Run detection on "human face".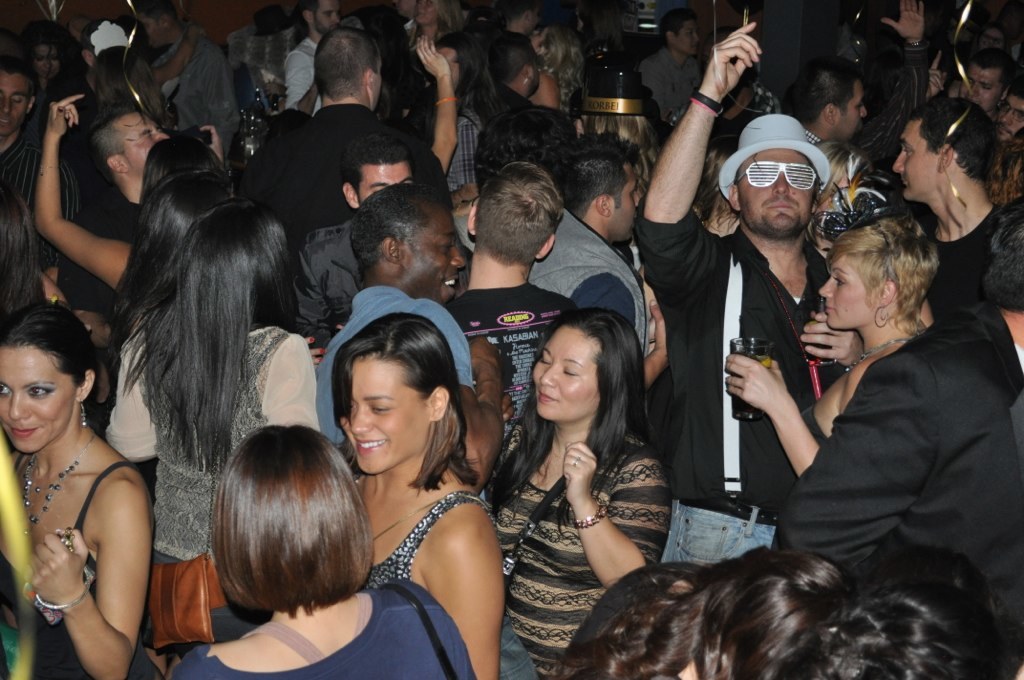
Result: locate(897, 125, 942, 194).
